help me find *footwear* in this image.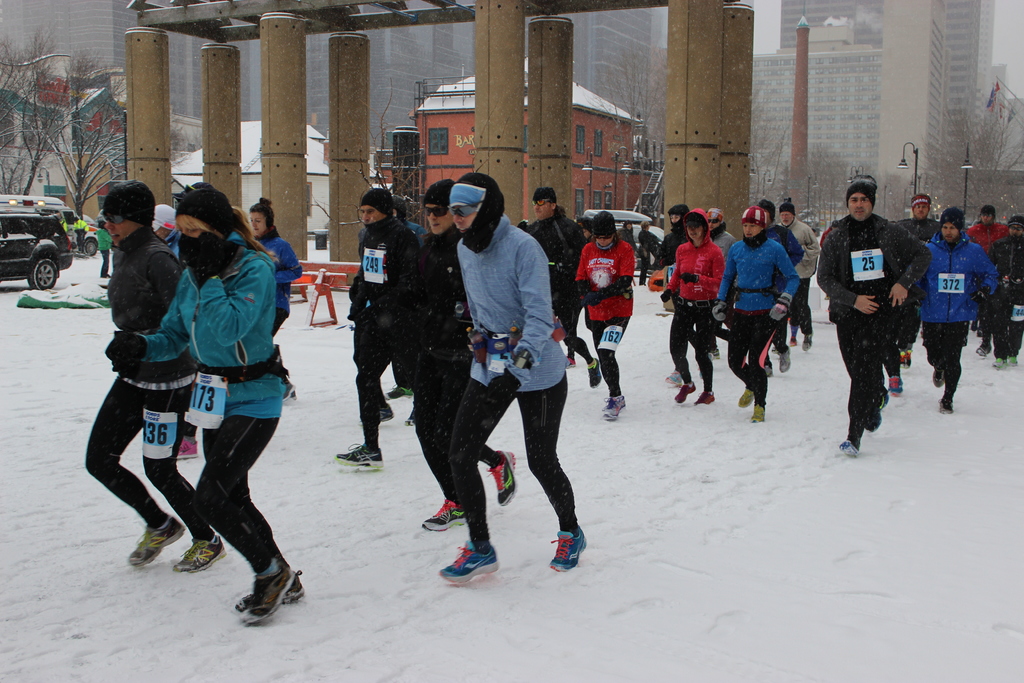
Found it: [x1=840, y1=438, x2=852, y2=461].
